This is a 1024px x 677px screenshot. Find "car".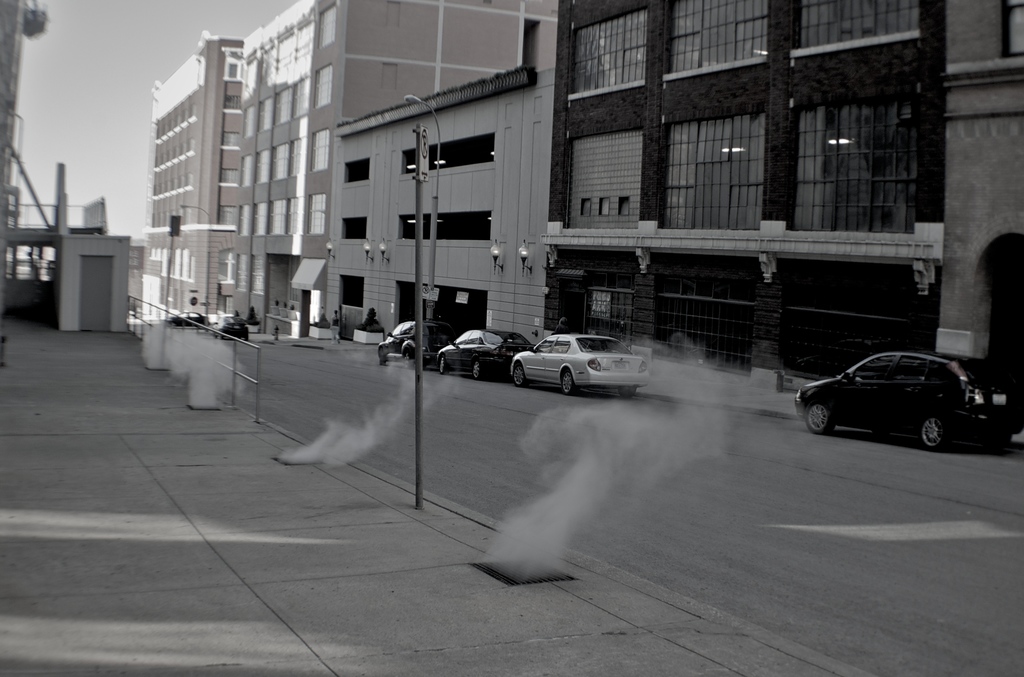
Bounding box: (x1=514, y1=327, x2=657, y2=398).
